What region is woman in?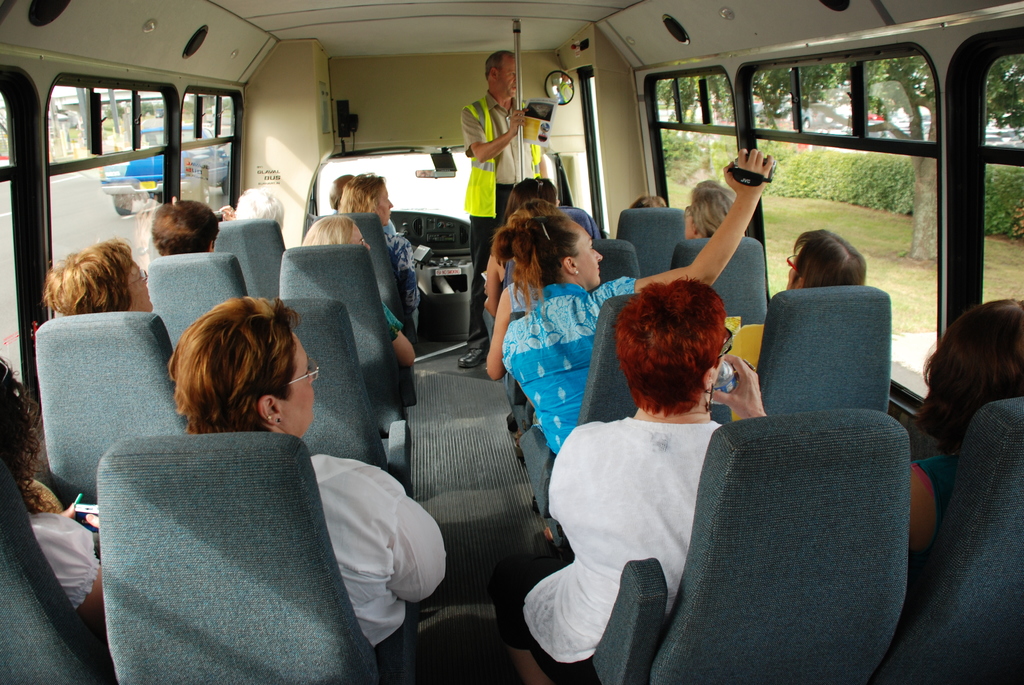
rect(497, 275, 767, 684).
